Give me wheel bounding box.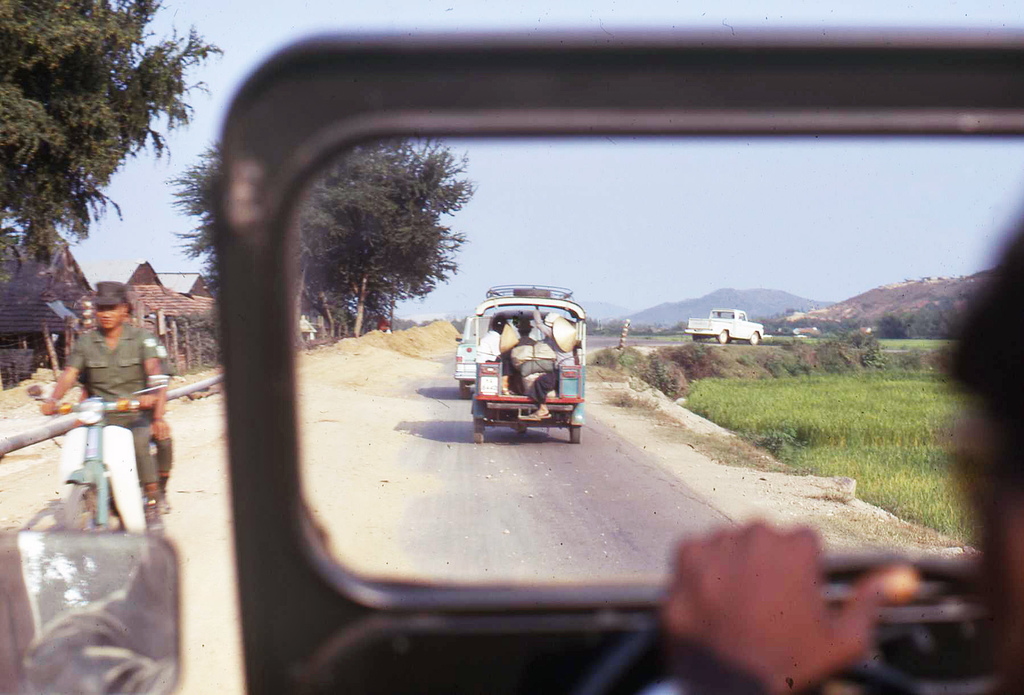
(570,424,582,443).
